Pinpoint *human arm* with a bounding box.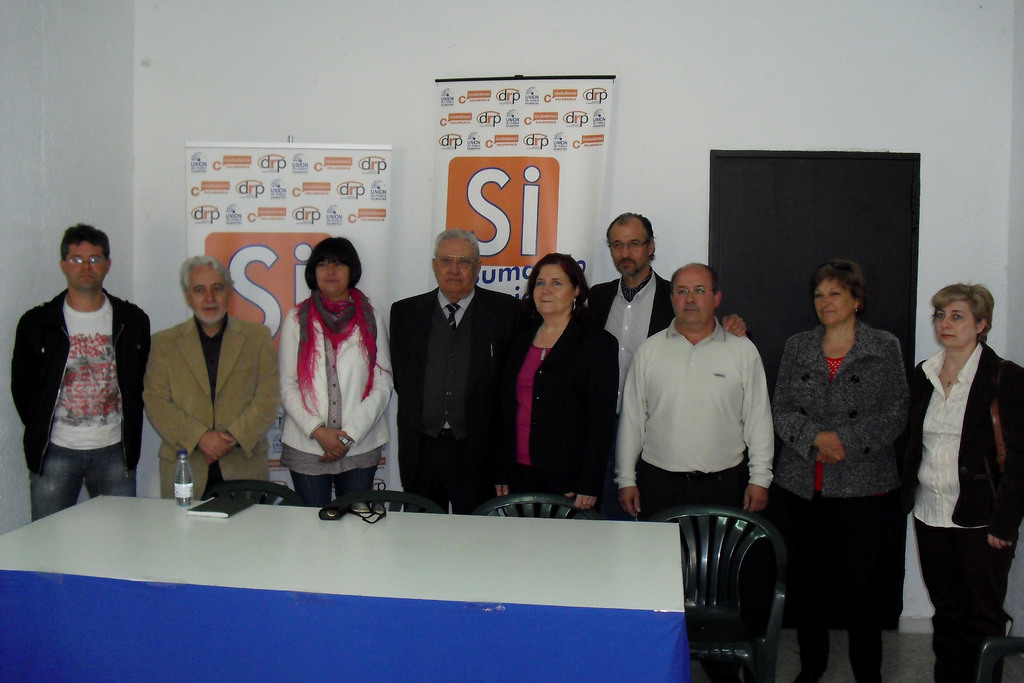
pyautogui.locateOnScreen(748, 346, 778, 514).
